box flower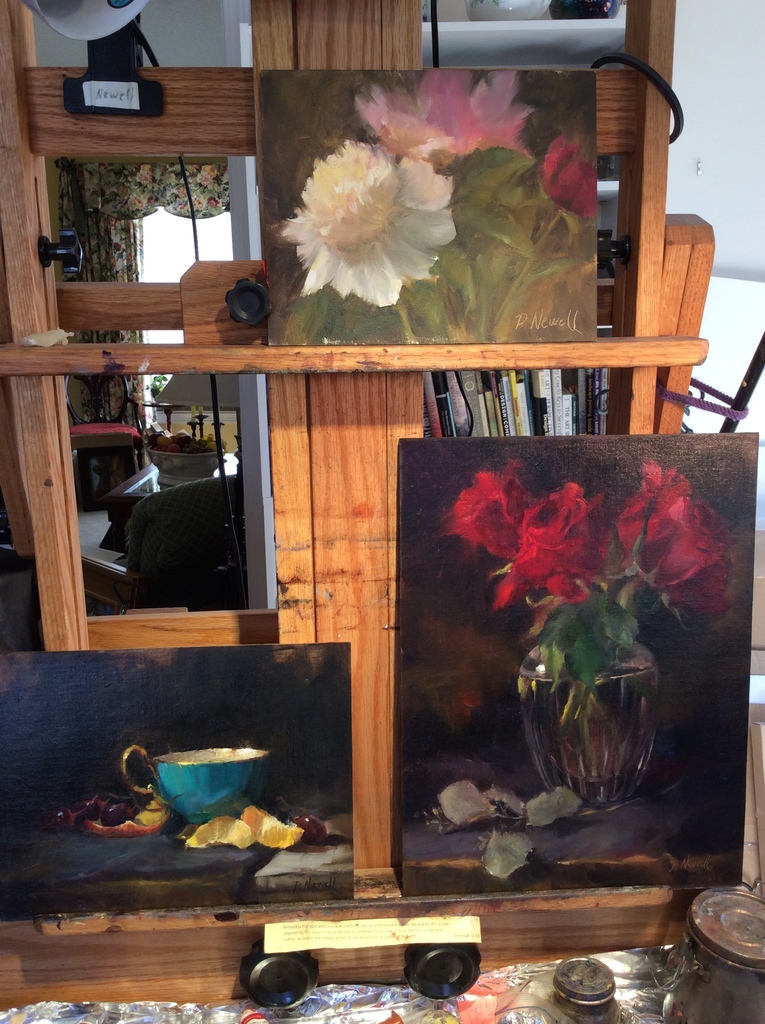
(x1=621, y1=468, x2=733, y2=614)
